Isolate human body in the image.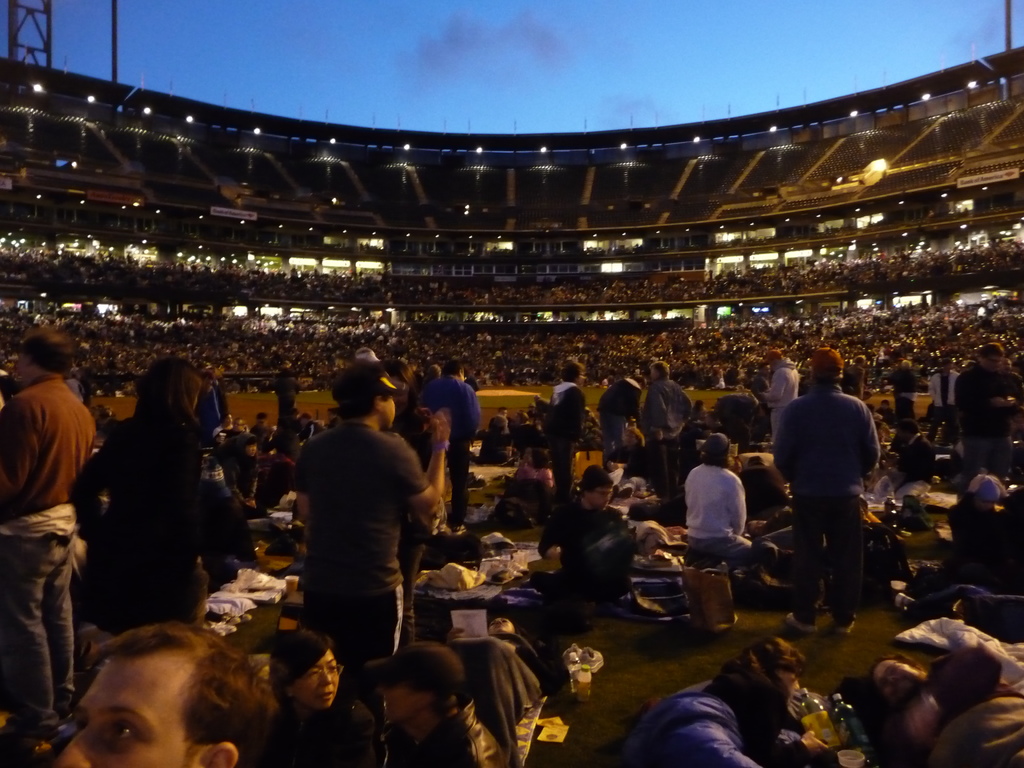
Isolated region: Rect(246, 332, 261, 349).
